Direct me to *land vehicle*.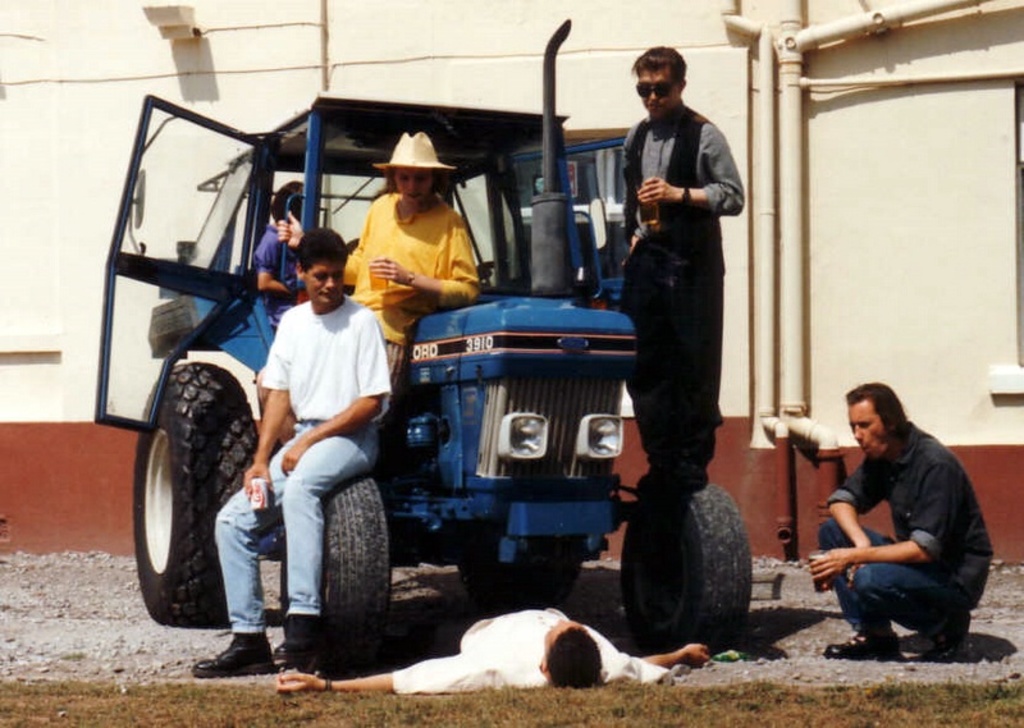
Direction: rect(127, 77, 877, 669).
